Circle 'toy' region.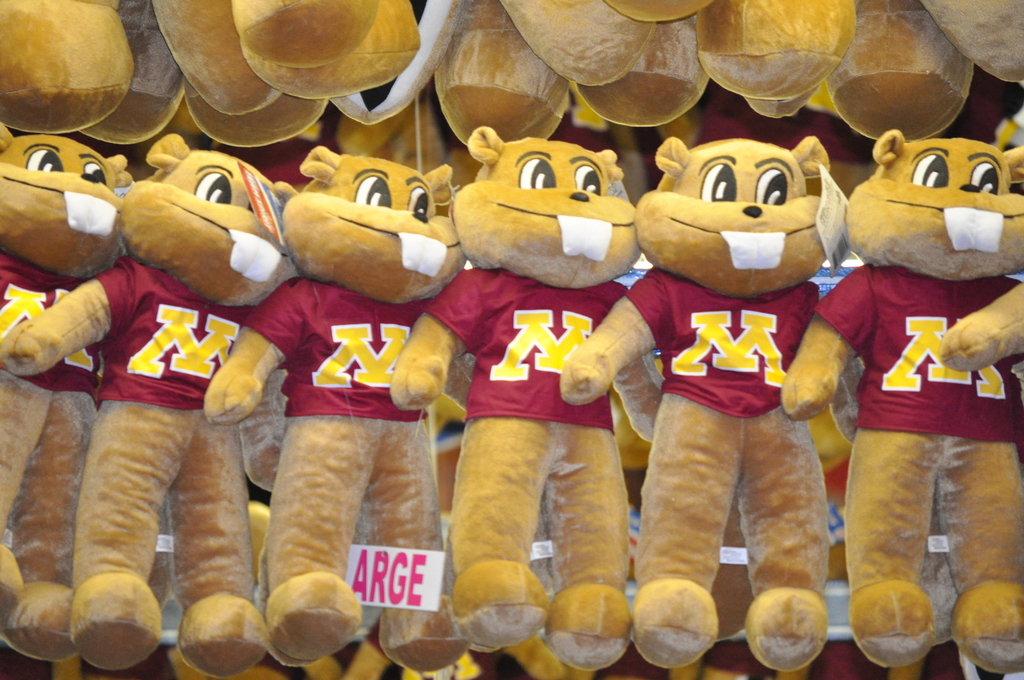
Region: [x1=156, y1=0, x2=332, y2=160].
